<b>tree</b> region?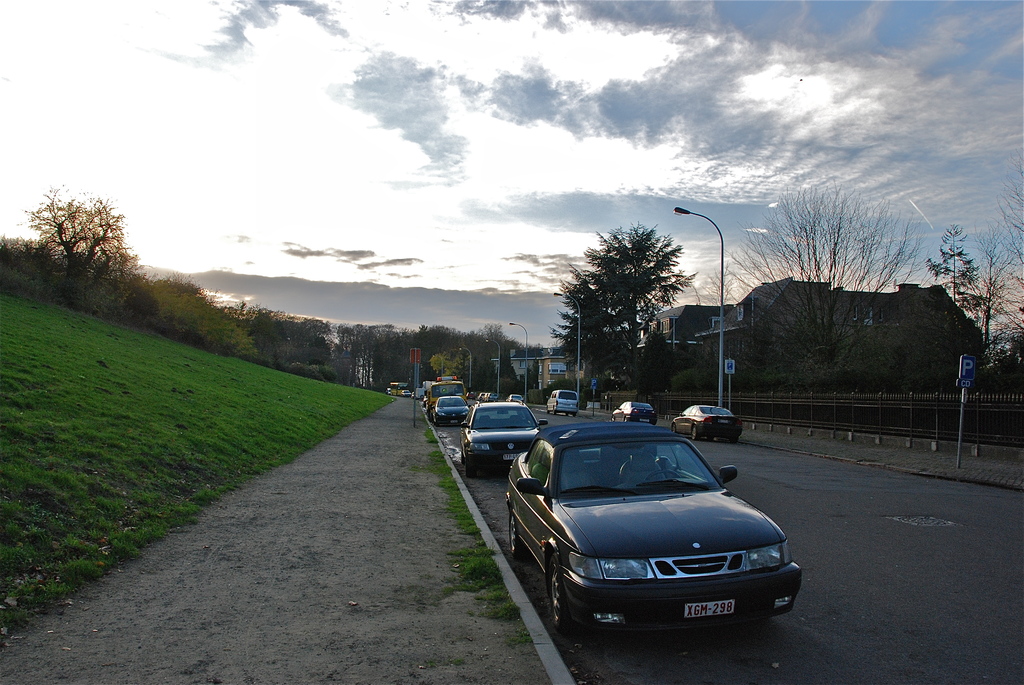
BBox(972, 230, 1016, 365)
